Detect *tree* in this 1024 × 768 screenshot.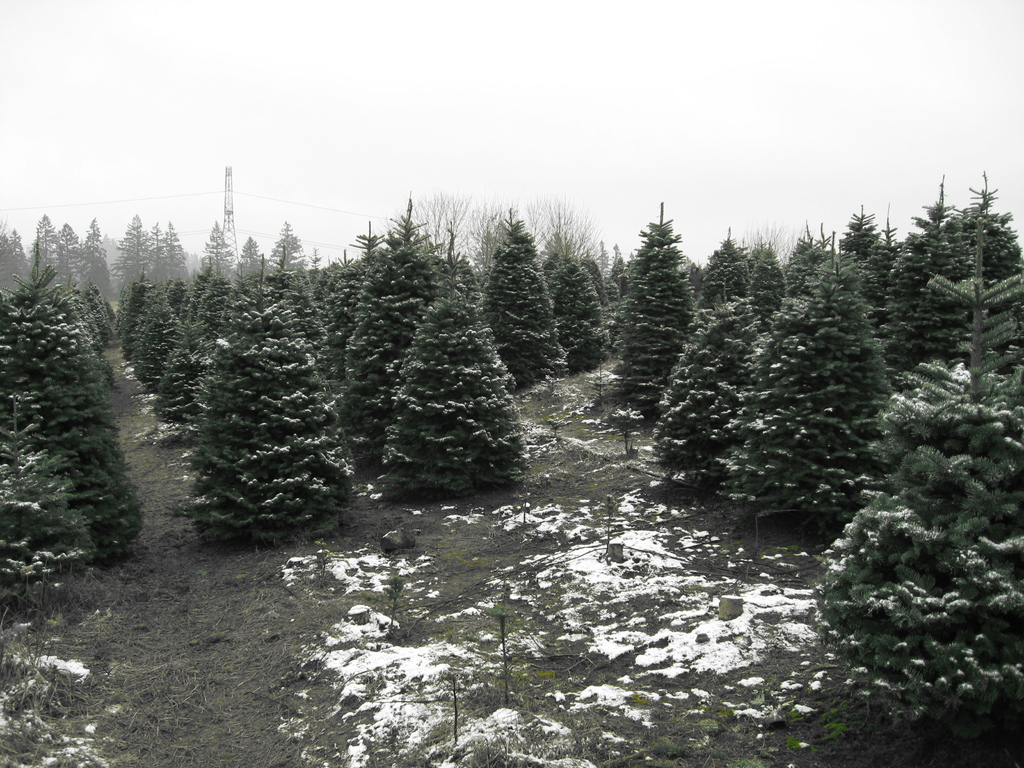
Detection: {"x1": 0, "y1": 222, "x2": 31, "y2": 285}.
